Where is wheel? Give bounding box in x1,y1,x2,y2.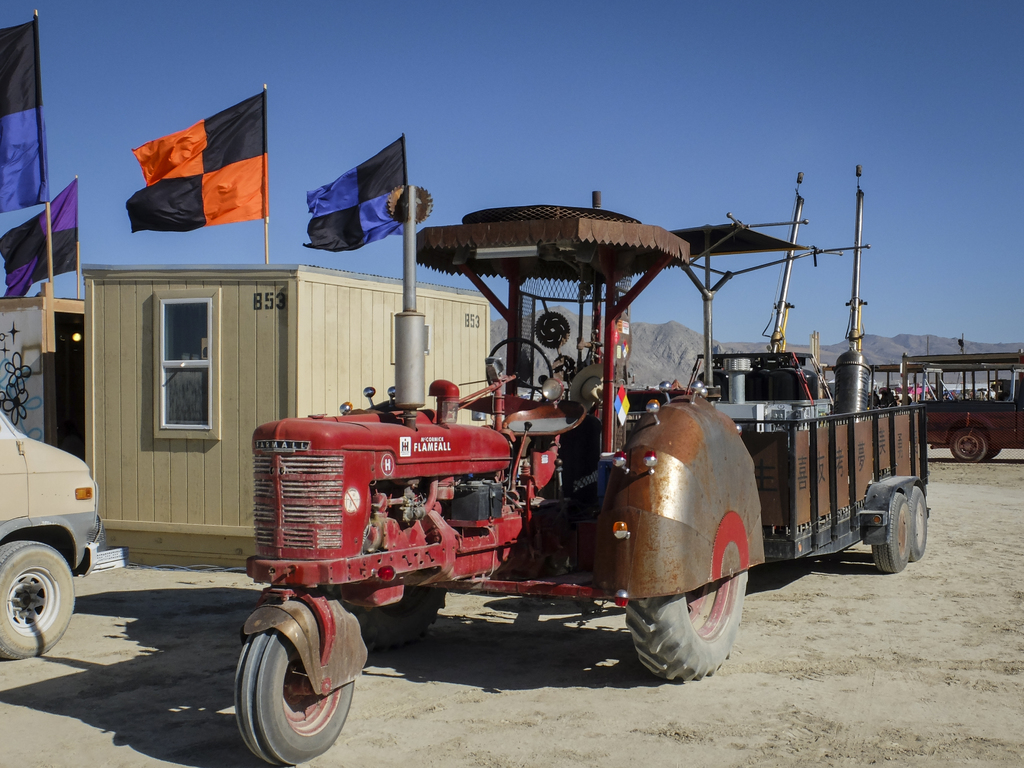
484,332,553,408.
